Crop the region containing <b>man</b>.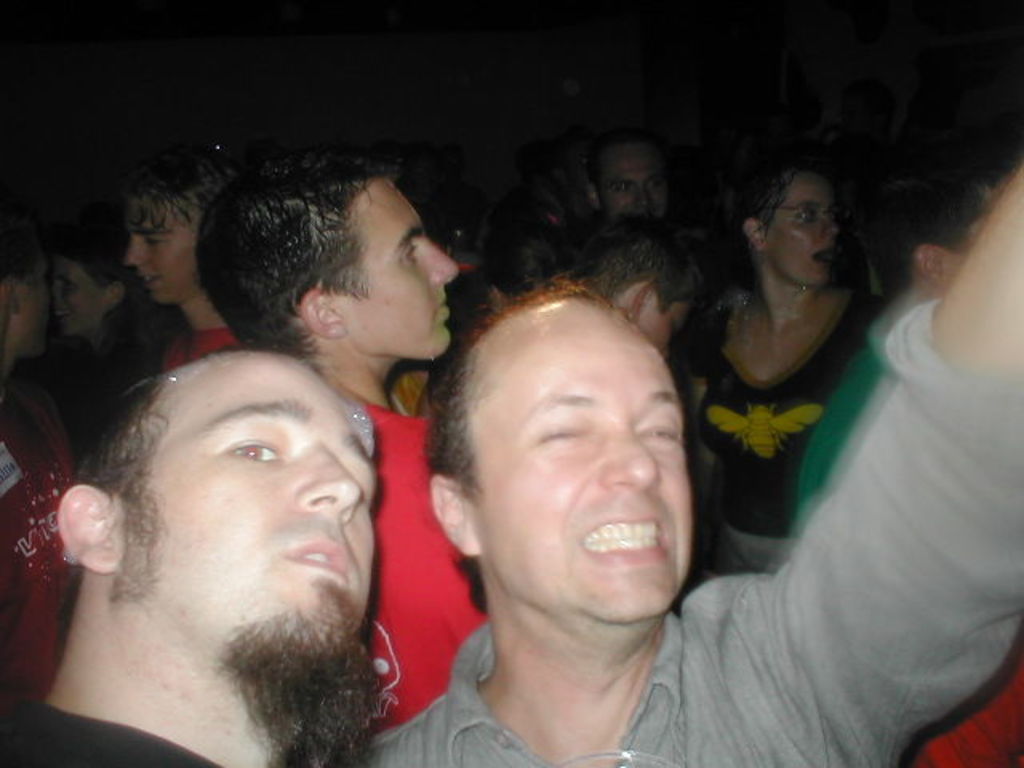
Crop region: (x1=370, y1=165, x2=1022, y2=766).
